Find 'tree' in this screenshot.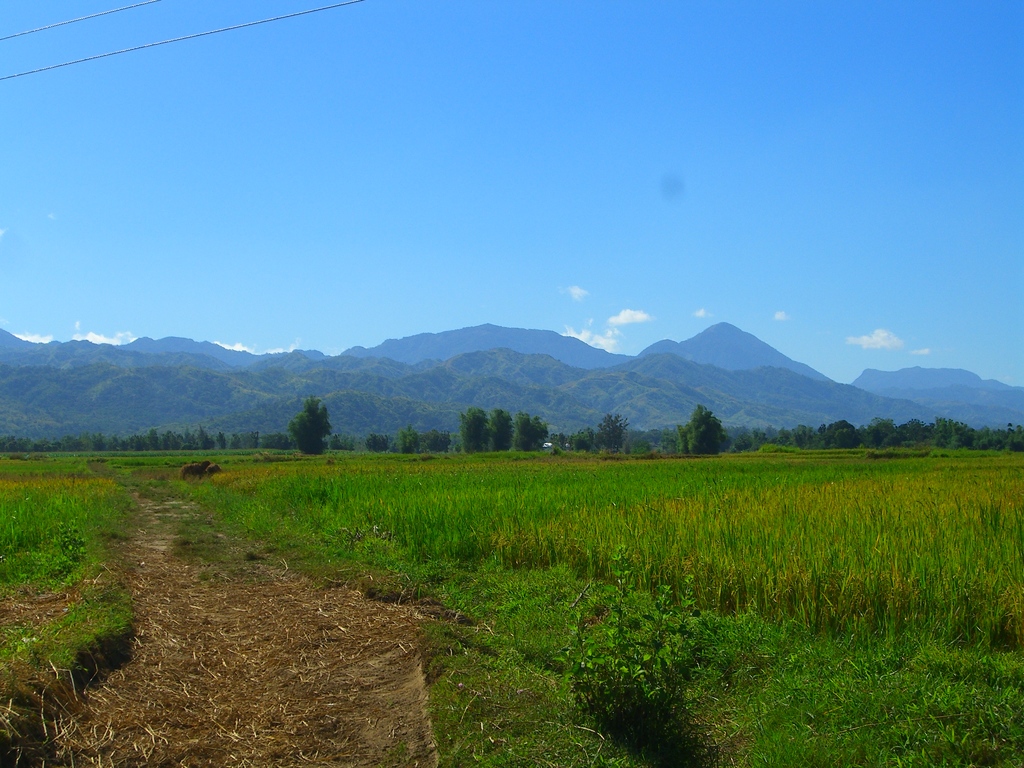
The bounding box for 'tree' is [265,392,339,466].
